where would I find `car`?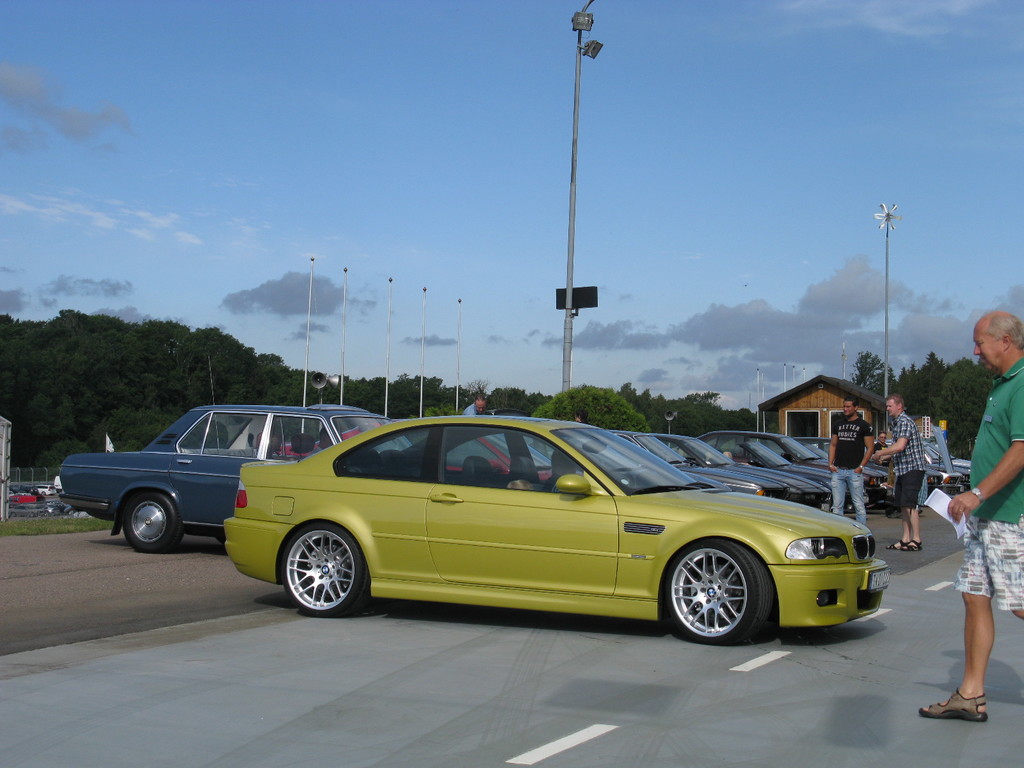
At x1=718, y1=433, x2=829, y2=500.
